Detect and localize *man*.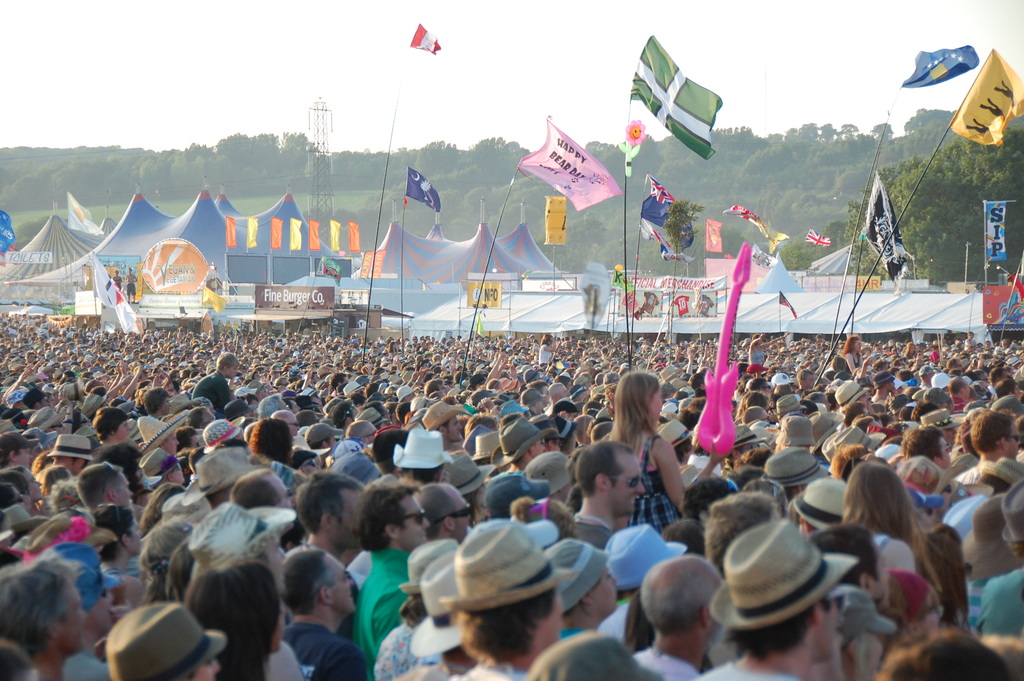
Localized at x1=193 y1=348 x2=241 y2=407.
